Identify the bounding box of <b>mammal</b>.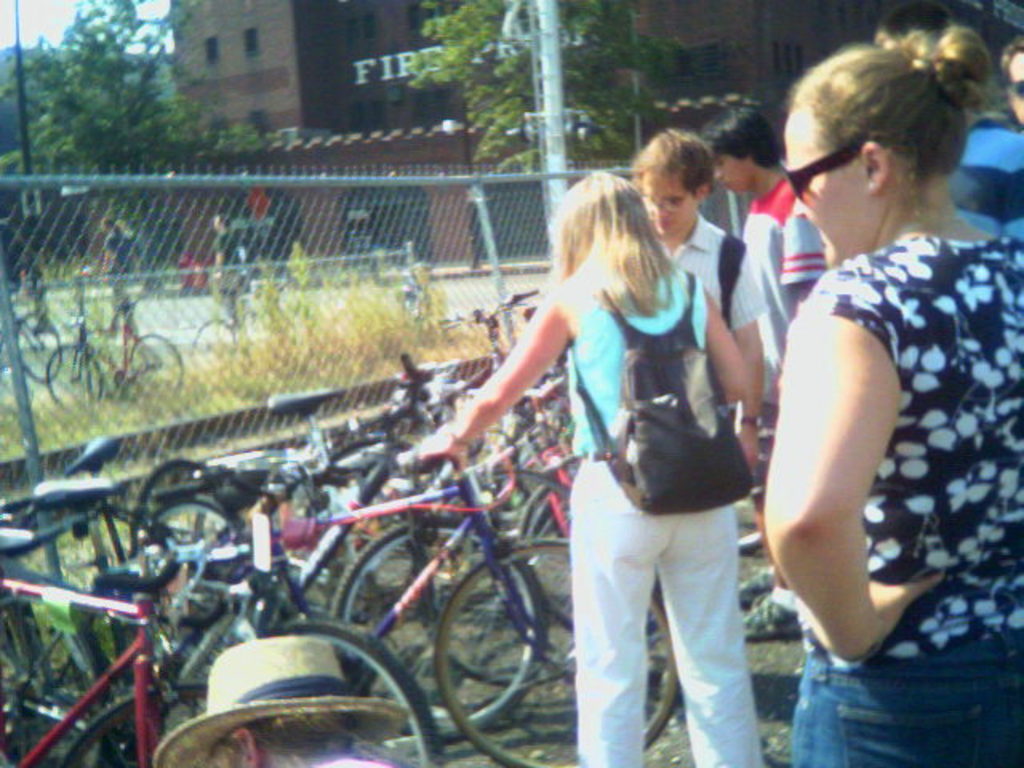
x1=758, y1=24, x2=1022, y2=766.
